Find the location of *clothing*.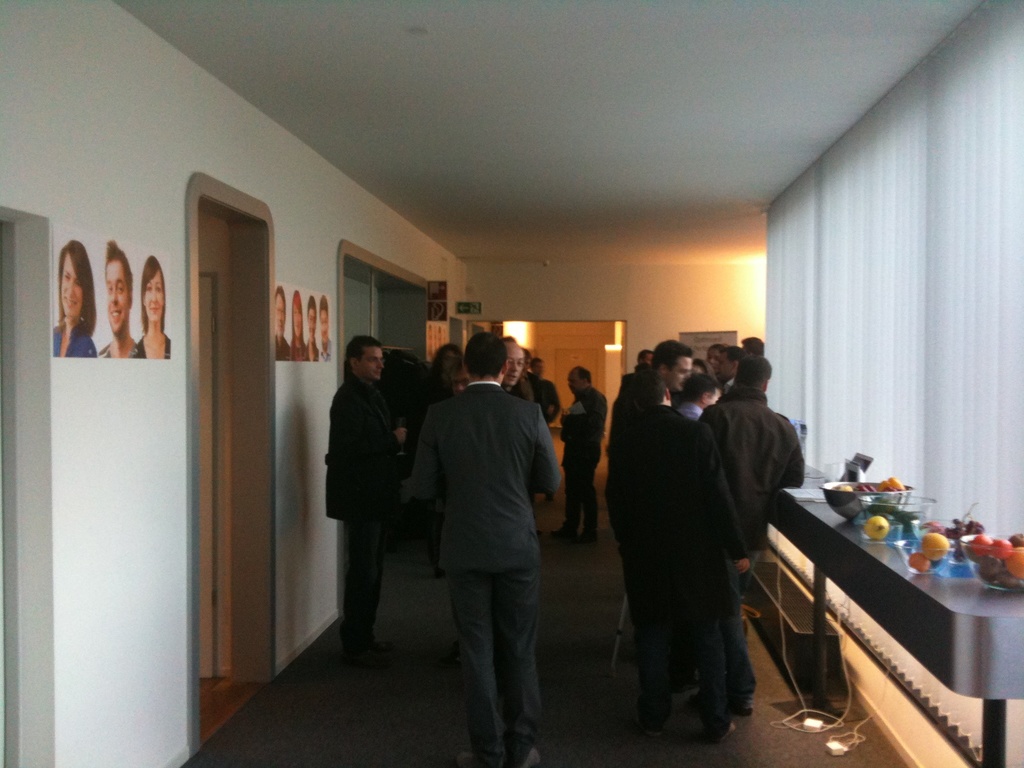
Location: (left=293, top=338, right=308, bottom=356).
